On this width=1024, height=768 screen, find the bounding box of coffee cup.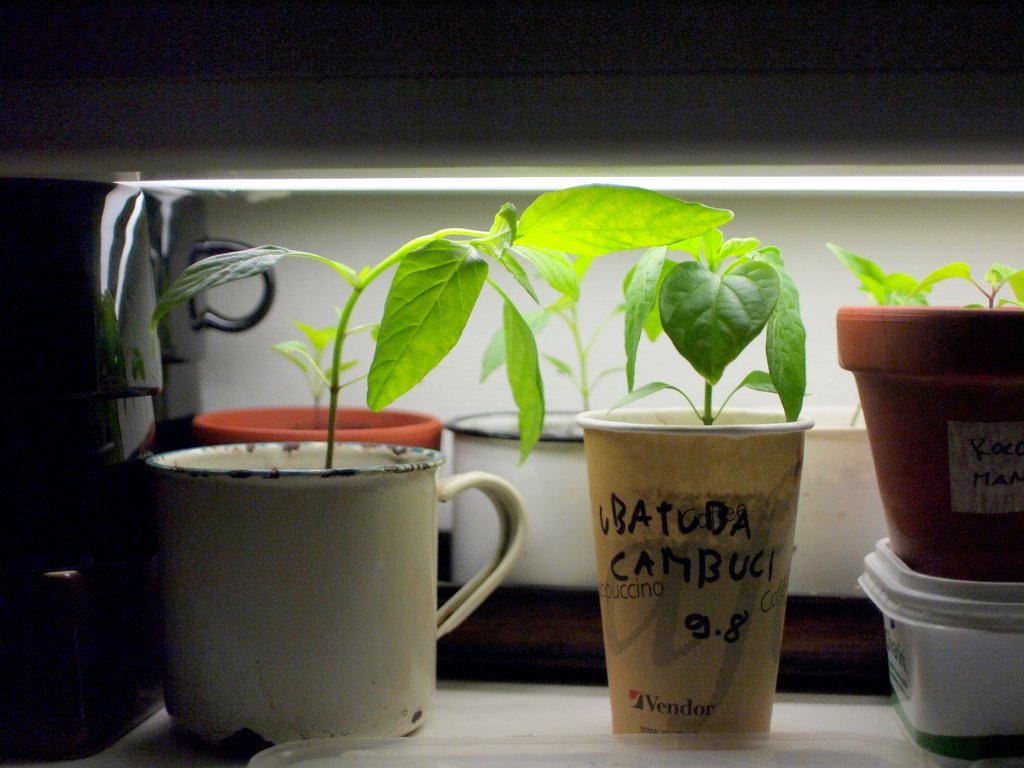
Bounding box: <box>123,180,278,438</box>.
